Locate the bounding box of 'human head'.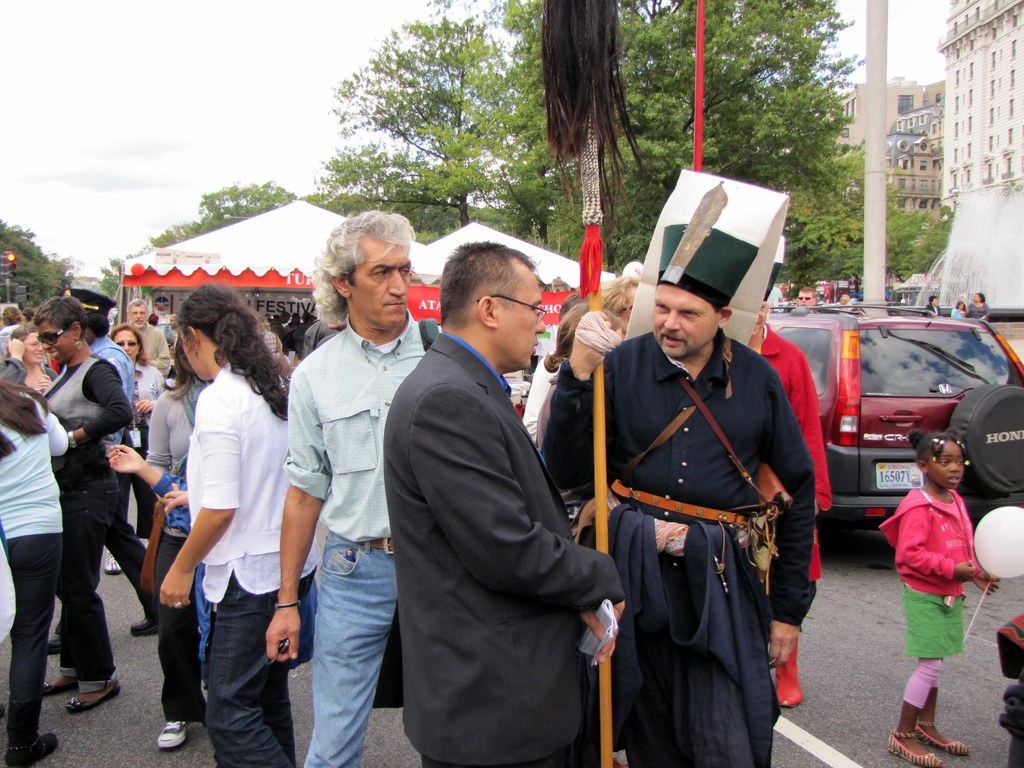
Bounding box: box(653, 284, 731, 360).
